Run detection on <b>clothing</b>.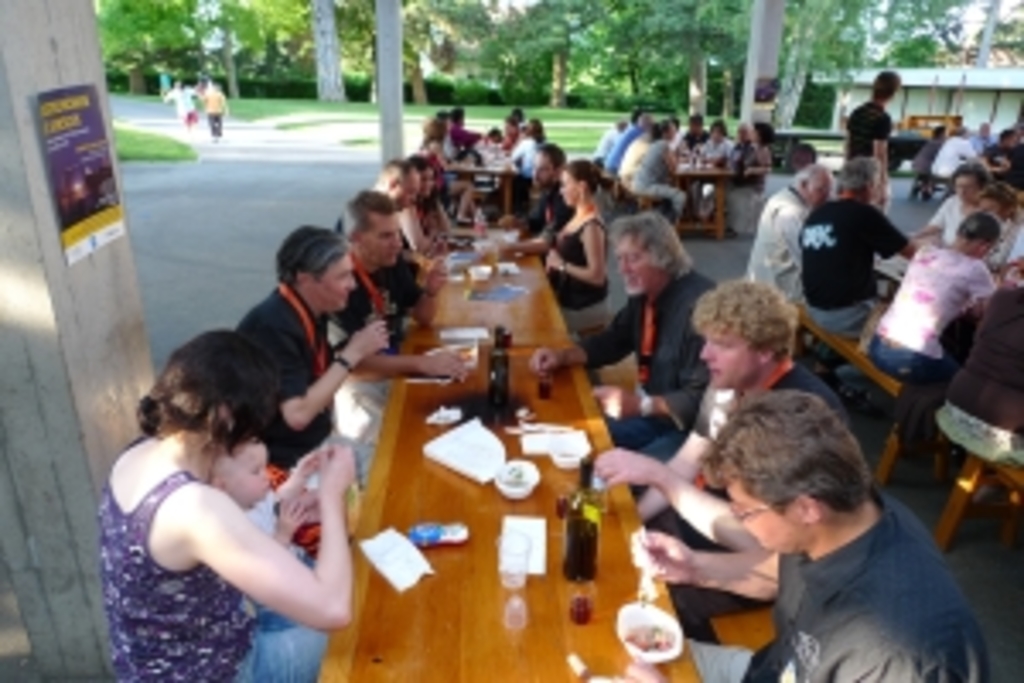
Result: crop(802, 205, 905, 342).
